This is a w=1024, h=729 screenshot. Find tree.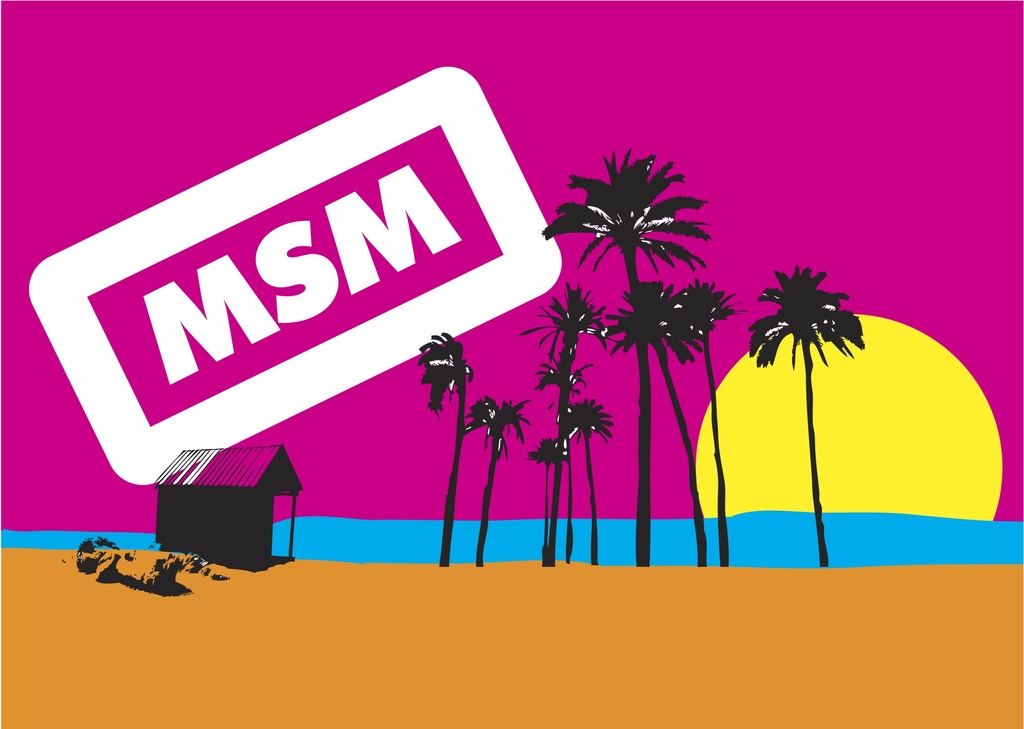
Bounding box: detection(564, 396, 613, 566).
